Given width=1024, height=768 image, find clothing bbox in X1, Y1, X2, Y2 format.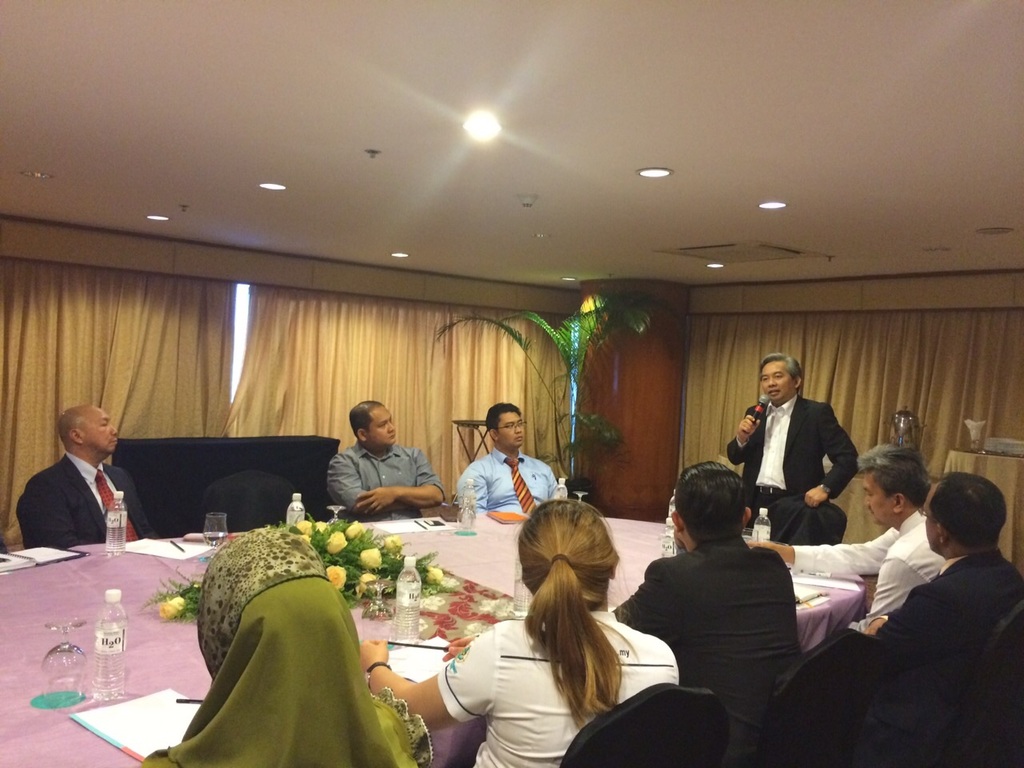
731, 394, 851, 526.
